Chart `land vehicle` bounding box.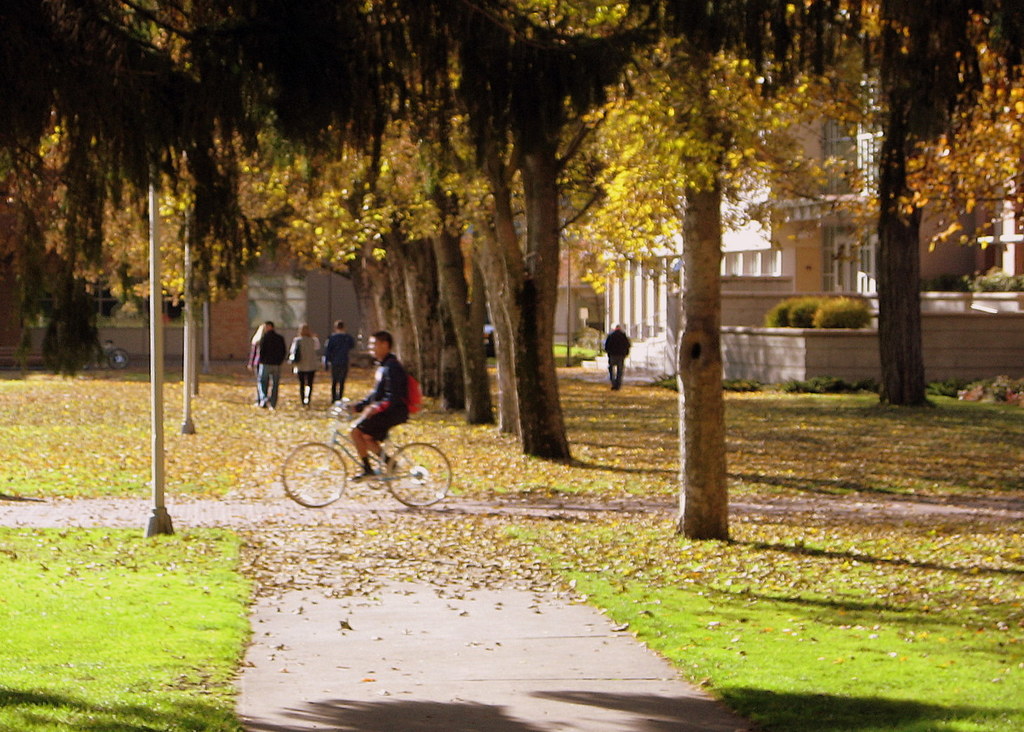
Charted: [292,381,442,515].
